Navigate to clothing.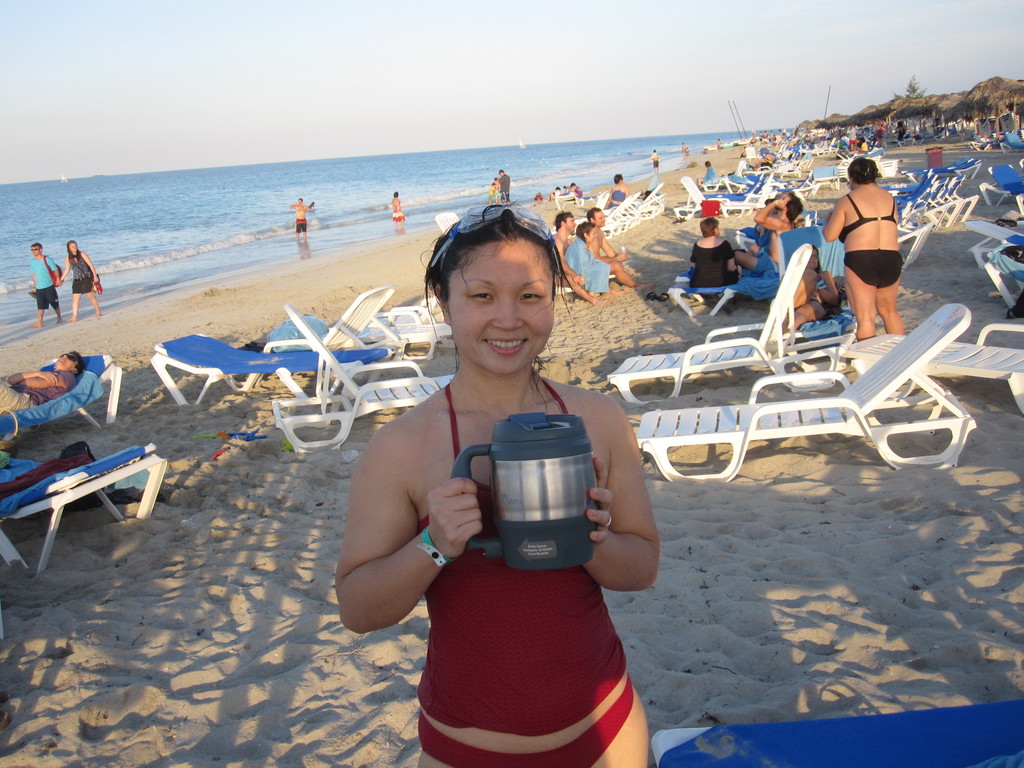
Navigation target: bbox(844, 189, 921, 285).
